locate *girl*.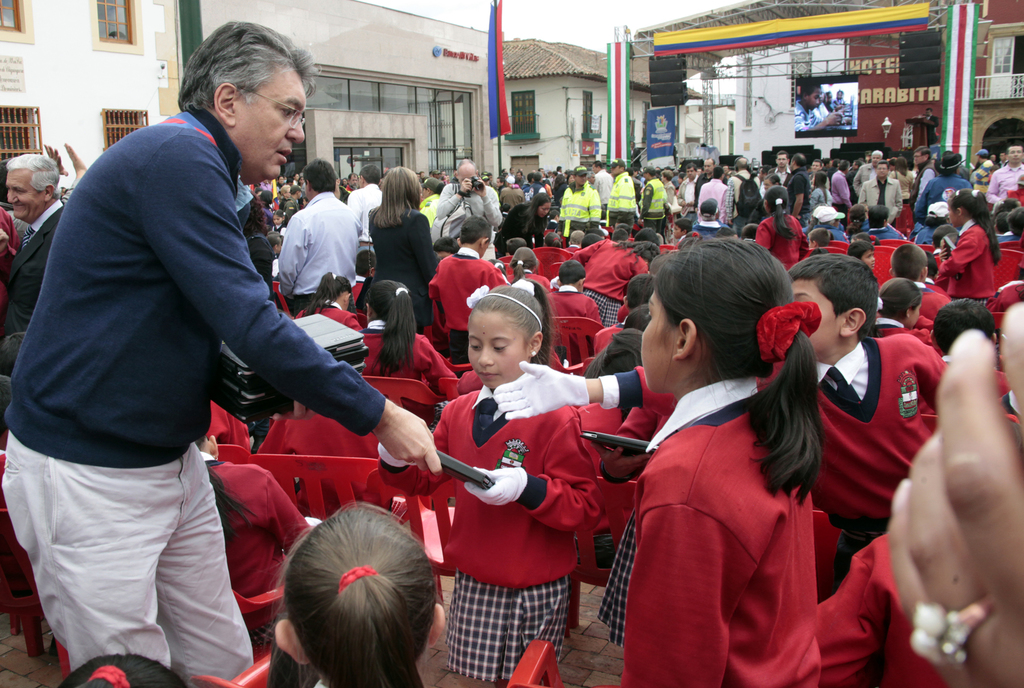
Bounding box: (x1=749, y1=182, x2=811, y2=271).
